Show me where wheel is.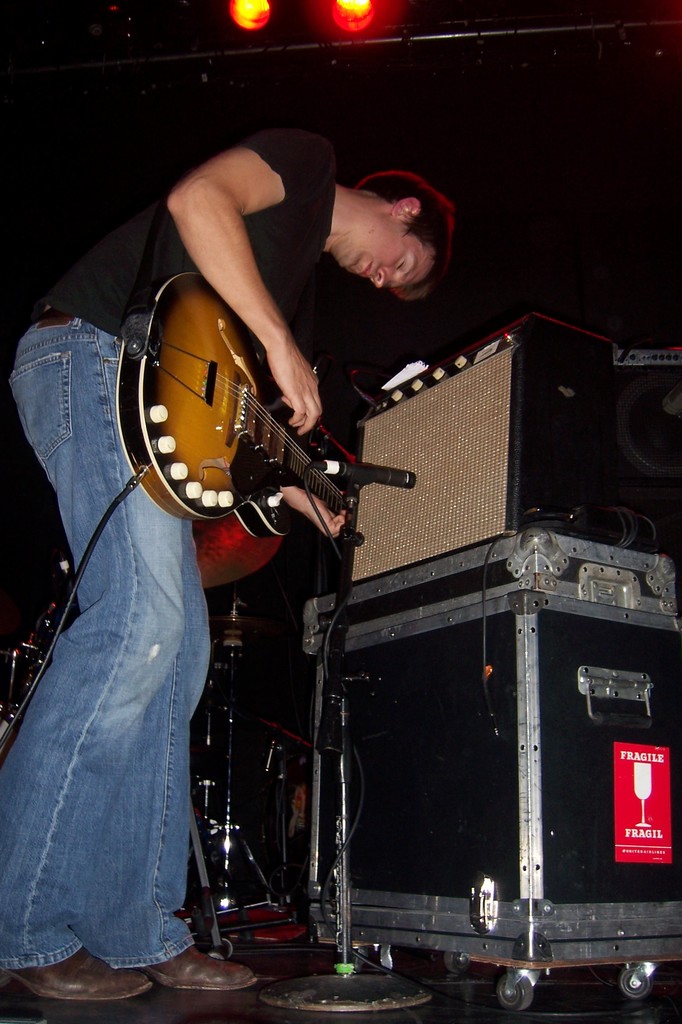
wheel is at (x1=621, y1=967, x2=651, y2=998).
